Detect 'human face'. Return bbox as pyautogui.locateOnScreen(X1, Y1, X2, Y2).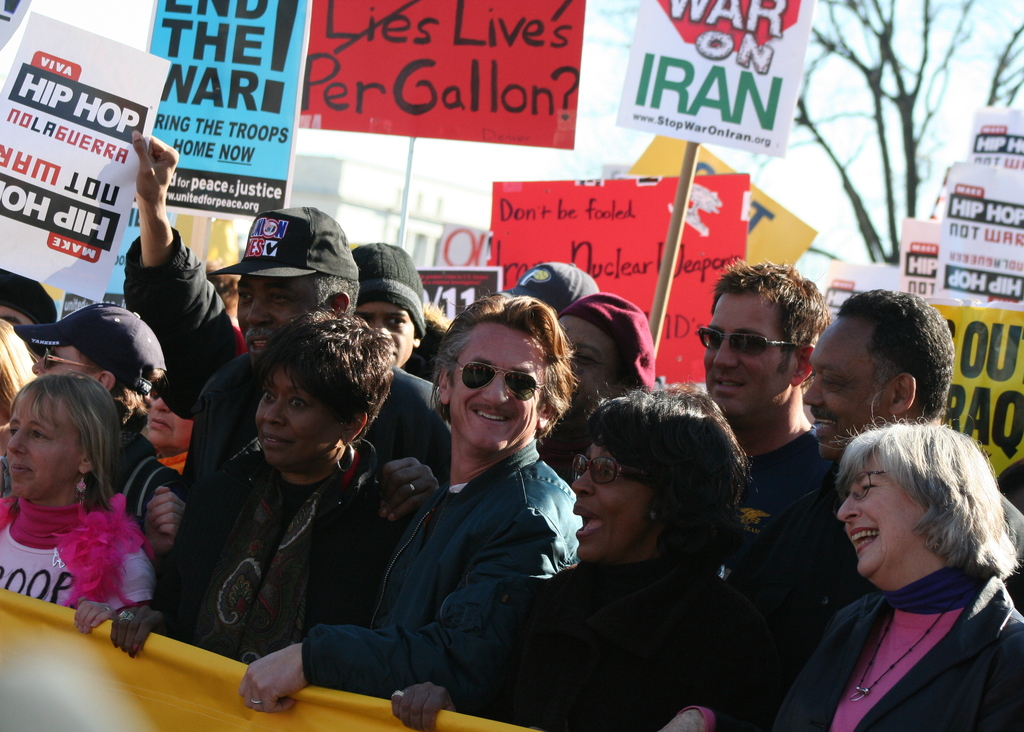
pyautogui.locateOnScreen(556, 314, 620, 427).
